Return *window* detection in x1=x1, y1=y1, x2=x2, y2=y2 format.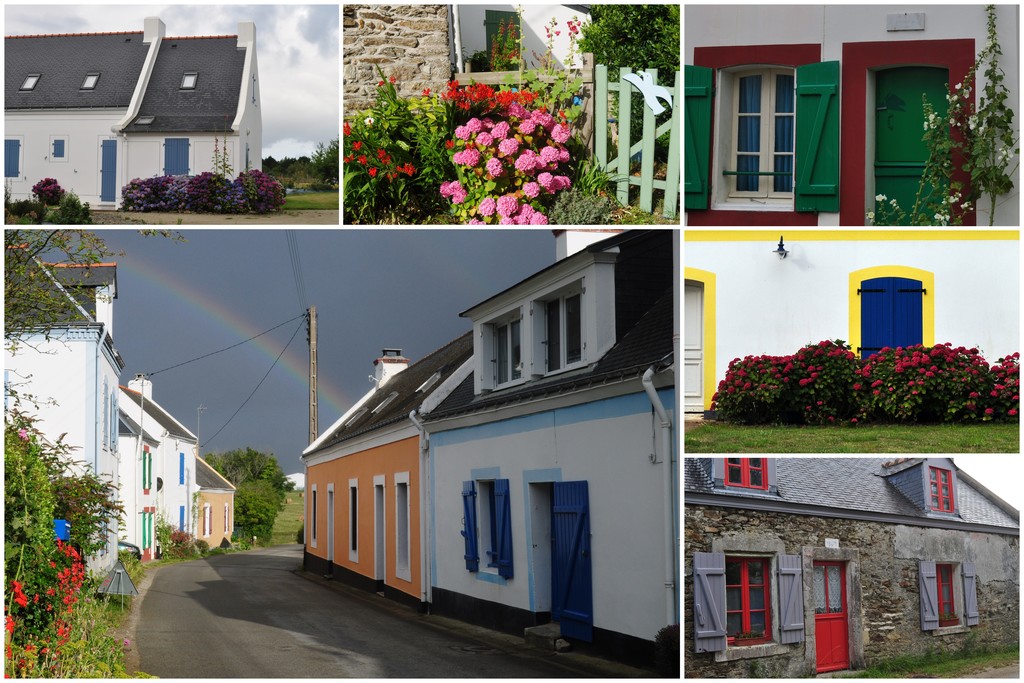
x1=724, y1=78, x2=795, y2=199.
